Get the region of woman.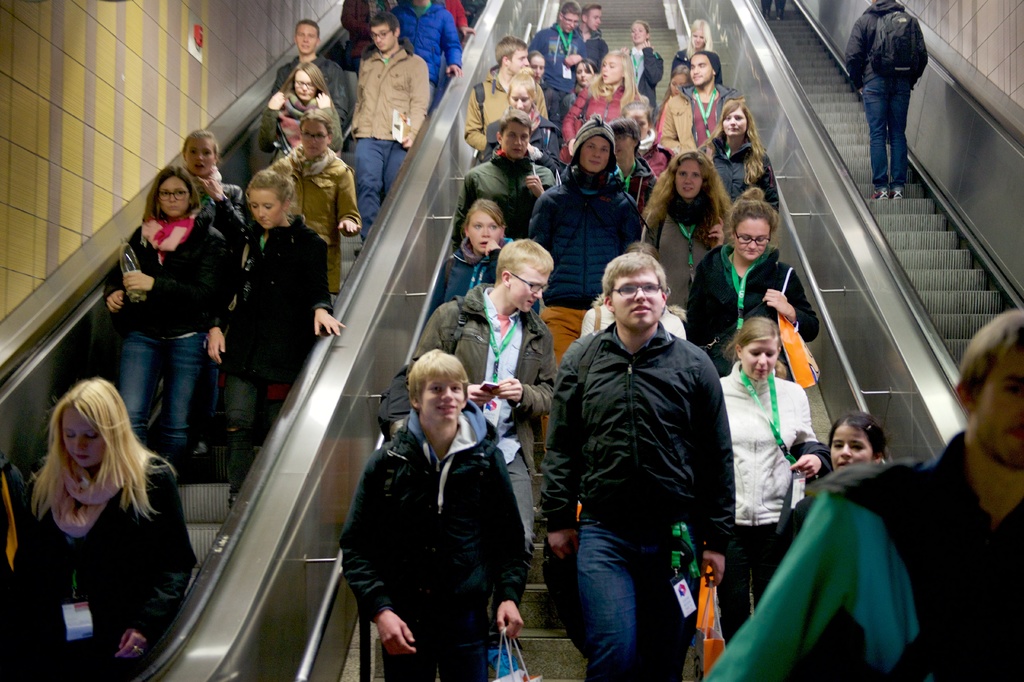
pyautogui.locateOnScreen(274, 107, 370, 299).
